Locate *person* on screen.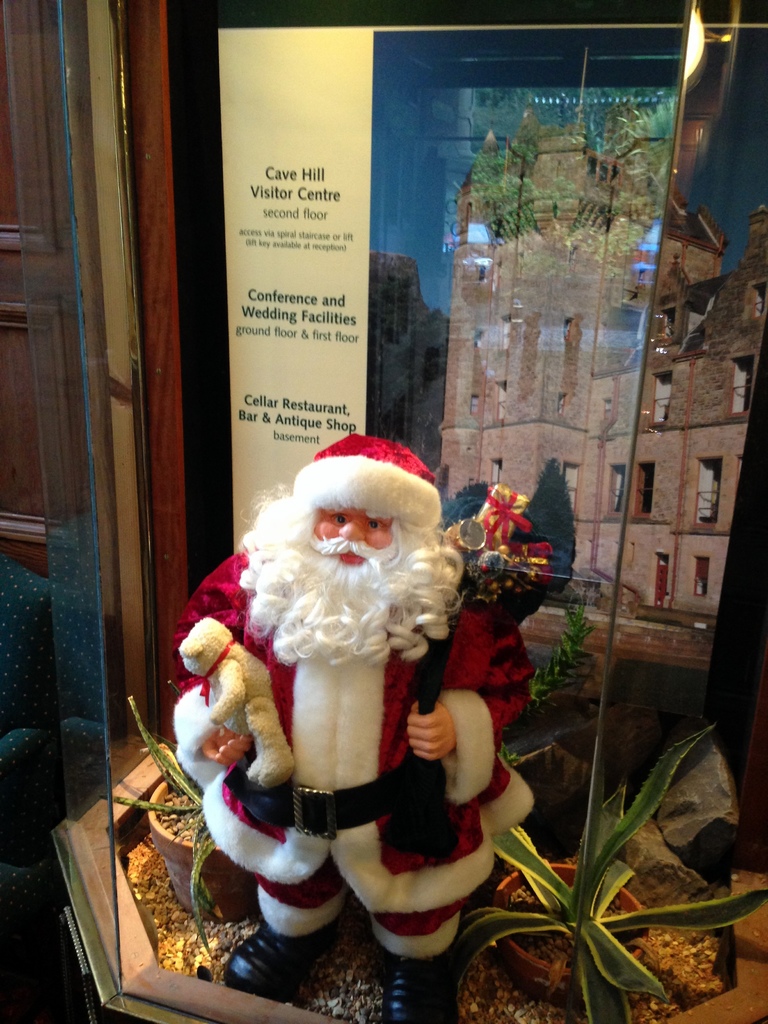
On screen at select_region(169, 435, 545, 1023).
